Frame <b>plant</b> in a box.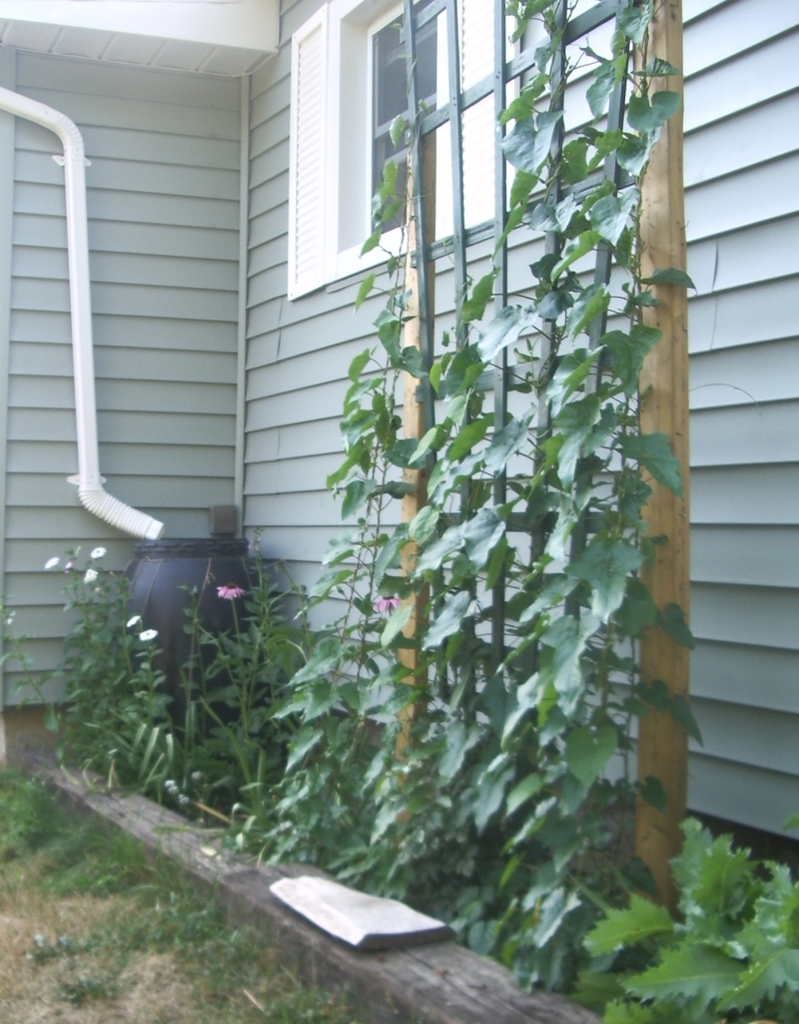
(0,512,115,769).
